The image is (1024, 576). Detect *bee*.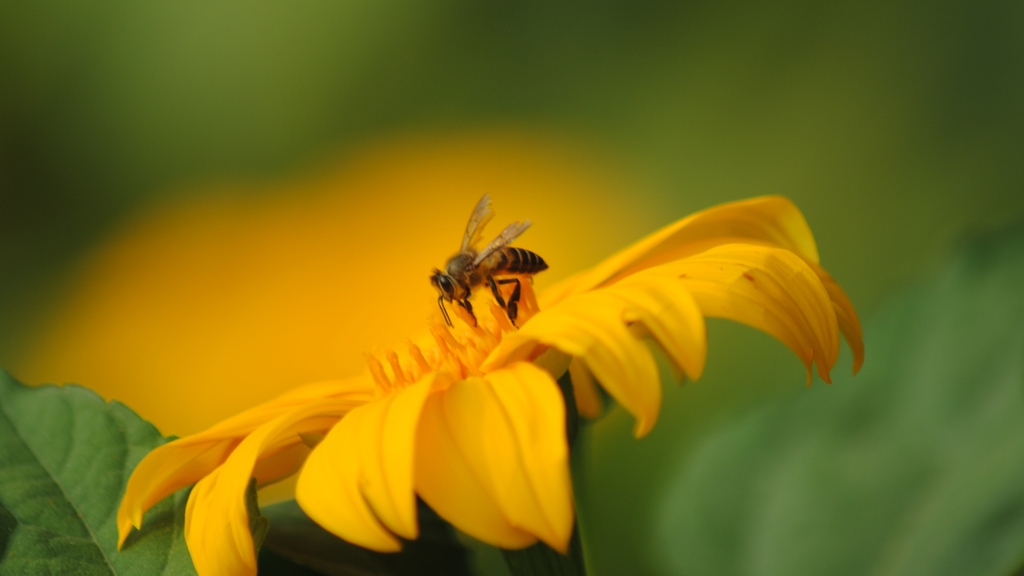
Detection: x1=417 y1=191 x2=551 y2=342.
